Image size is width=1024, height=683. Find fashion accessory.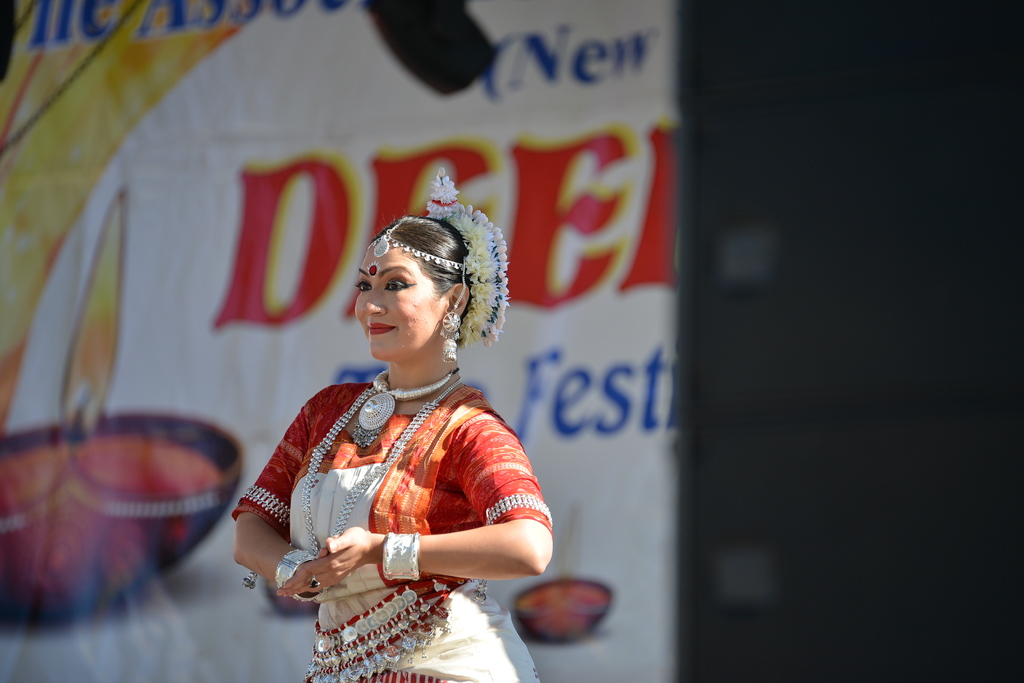
x1=349 y1=368 x2=456 y2=454.
